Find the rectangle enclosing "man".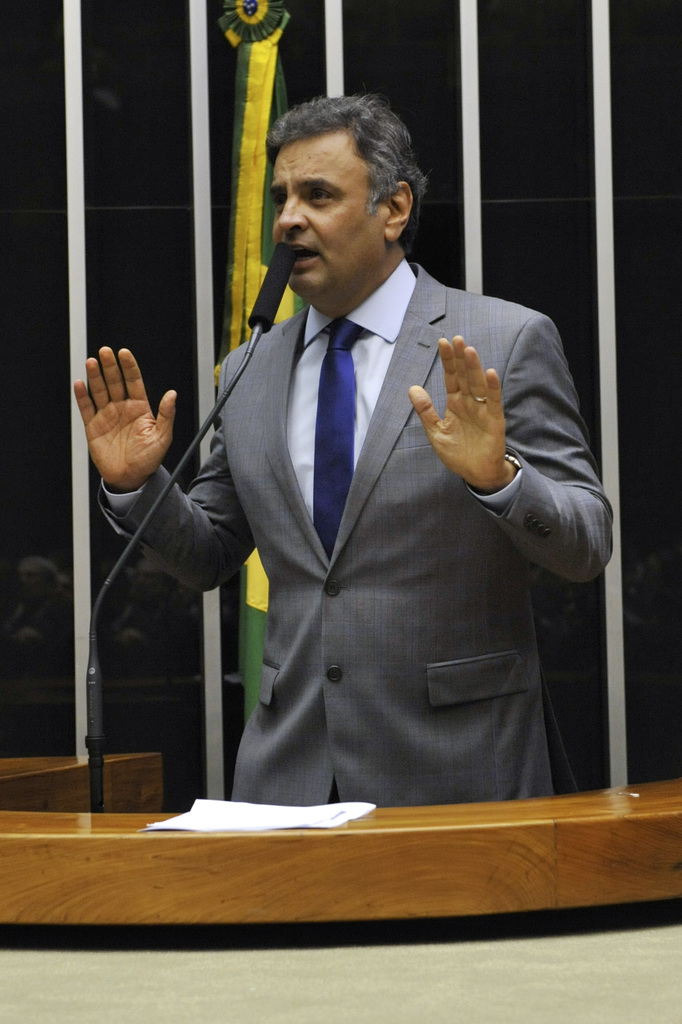
[left=66, top=91, right=606, bottom=786].
